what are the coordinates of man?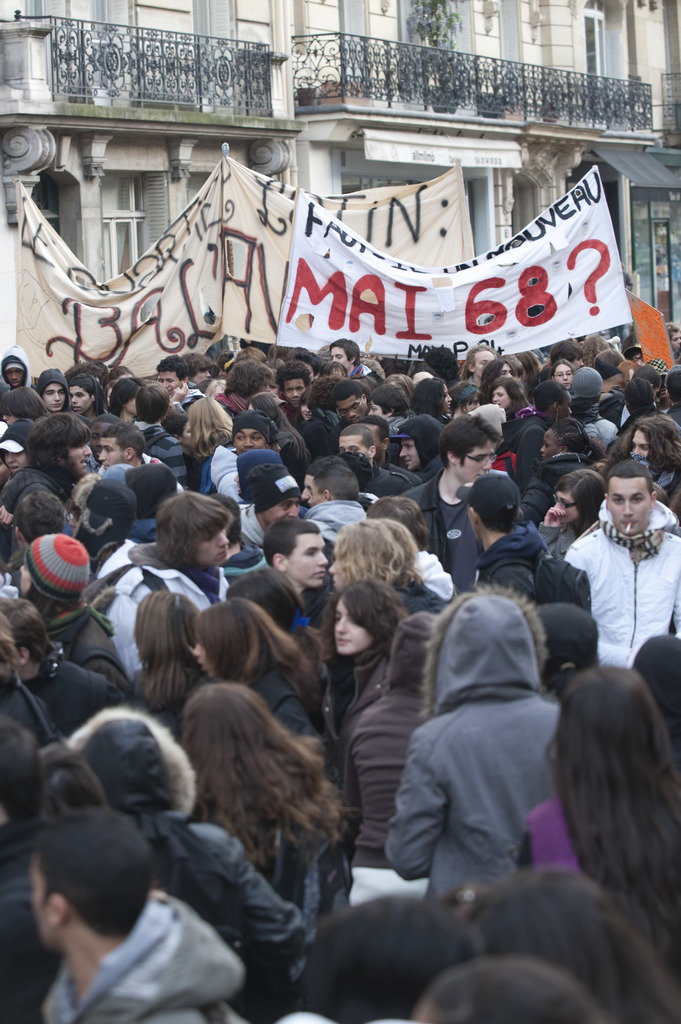
bbox(331, 337, 373, 376).
